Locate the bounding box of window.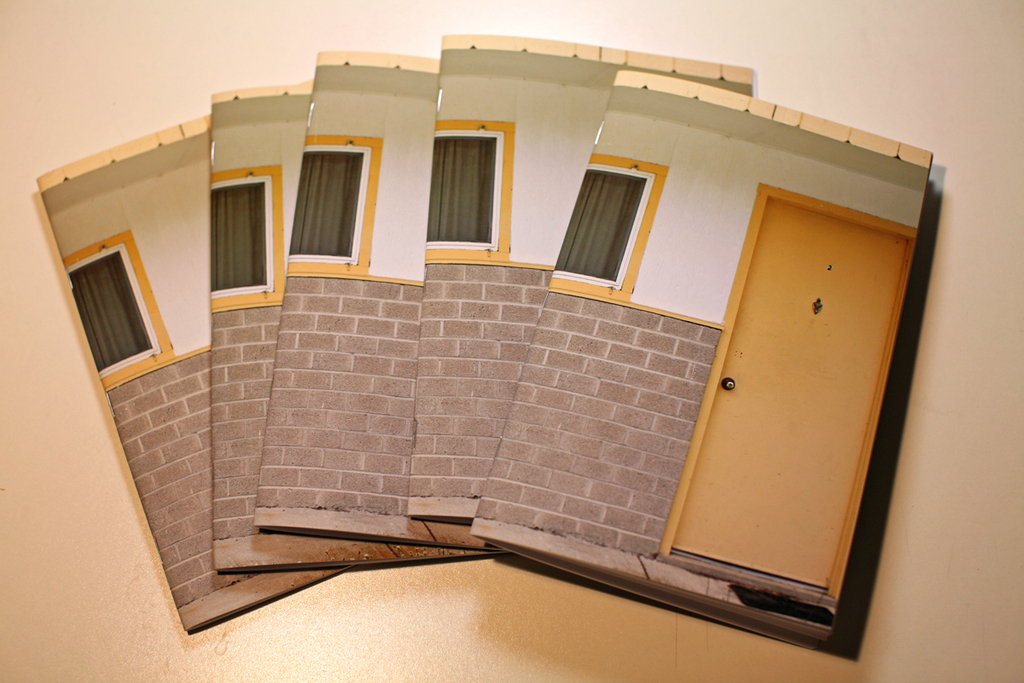
Bounding box: 285/131/388/277.
